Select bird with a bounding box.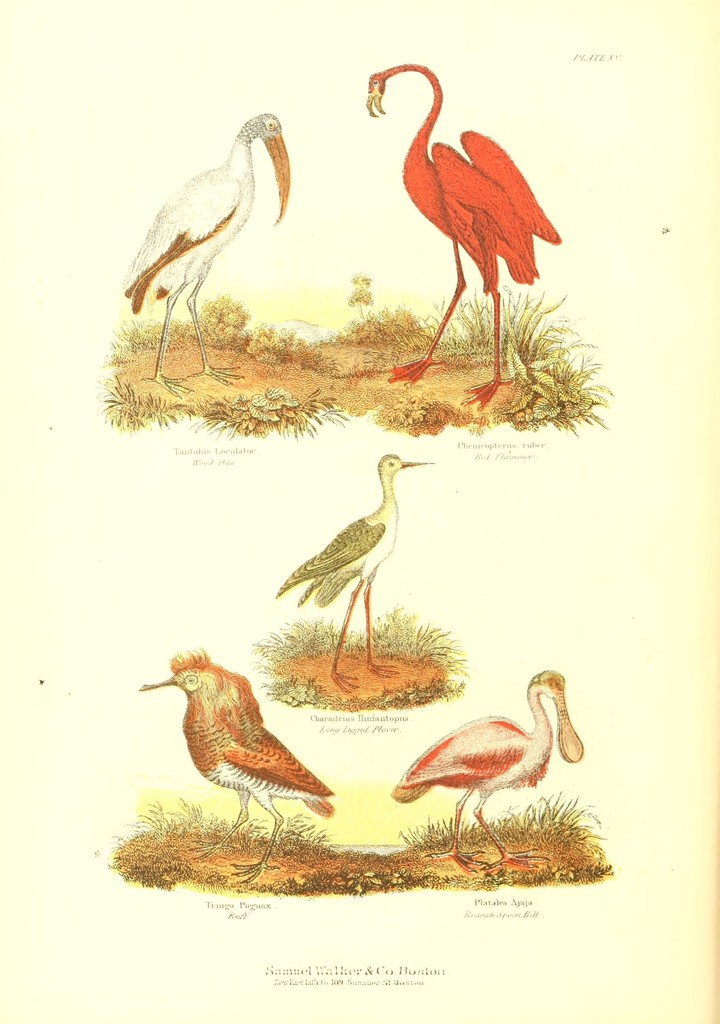
{"left": 272, "top": 452, "right": 419, "bottom": 695}.
